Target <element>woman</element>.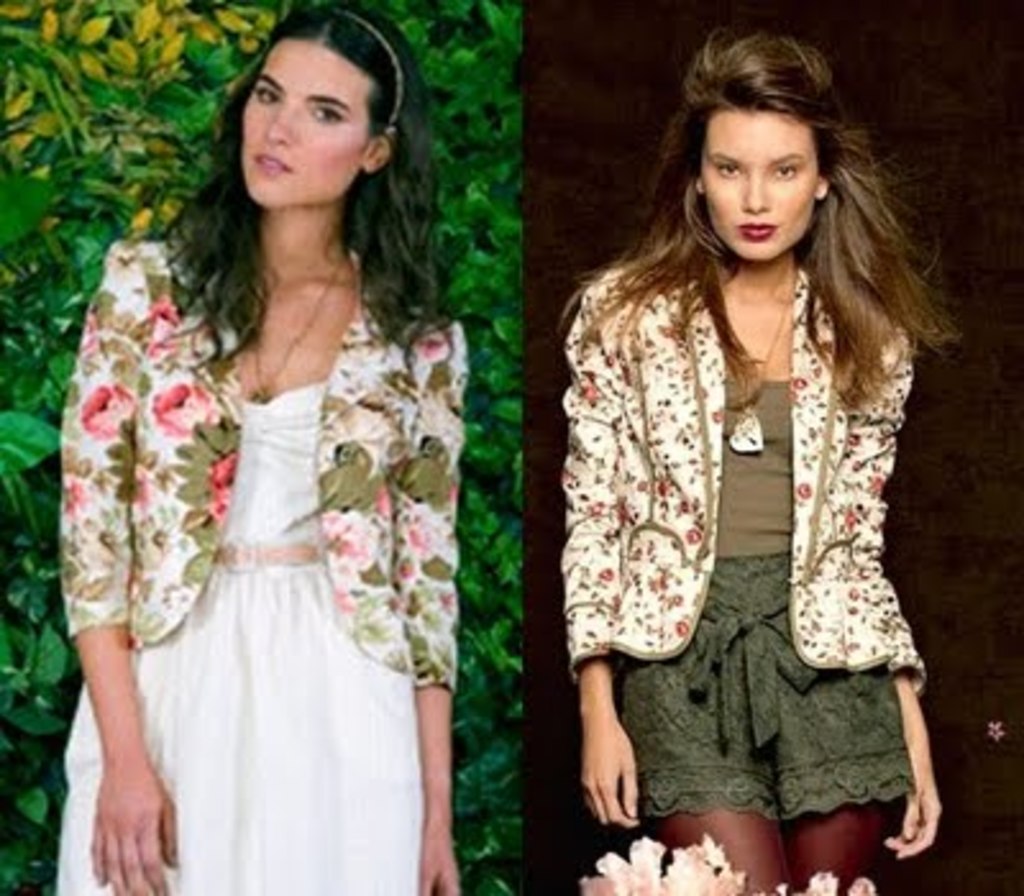
Target region: x1=556 y1=31 x2=945 y2=893.
